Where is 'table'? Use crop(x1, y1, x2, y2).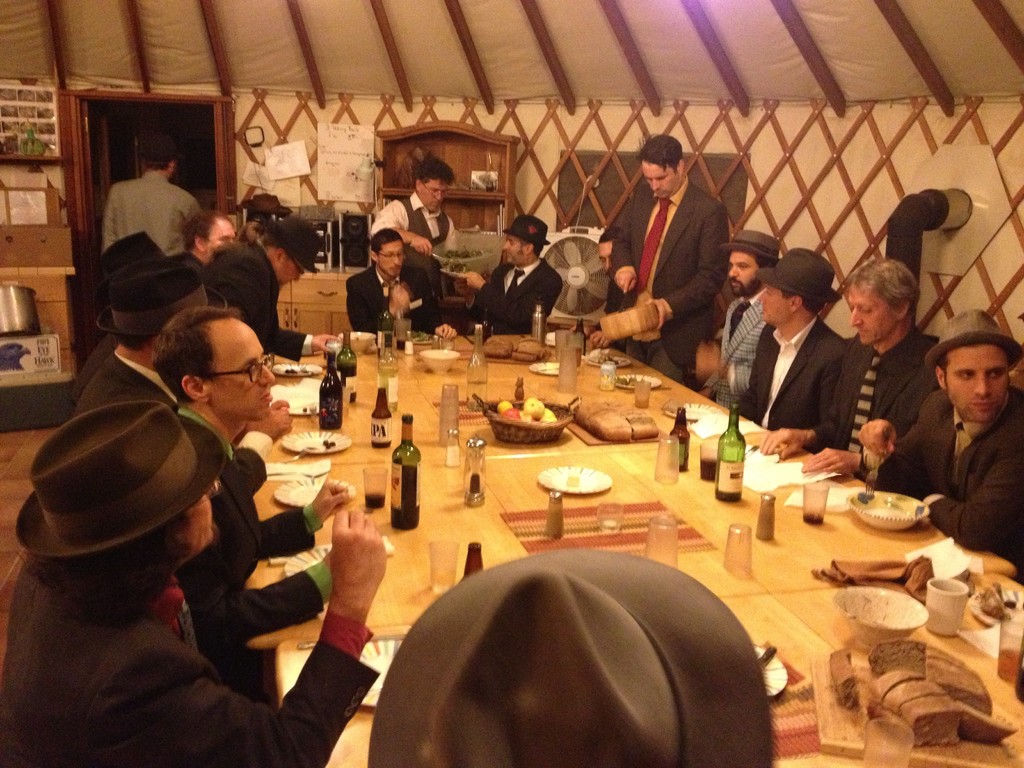
crop(253, 335, 1023, 767).
